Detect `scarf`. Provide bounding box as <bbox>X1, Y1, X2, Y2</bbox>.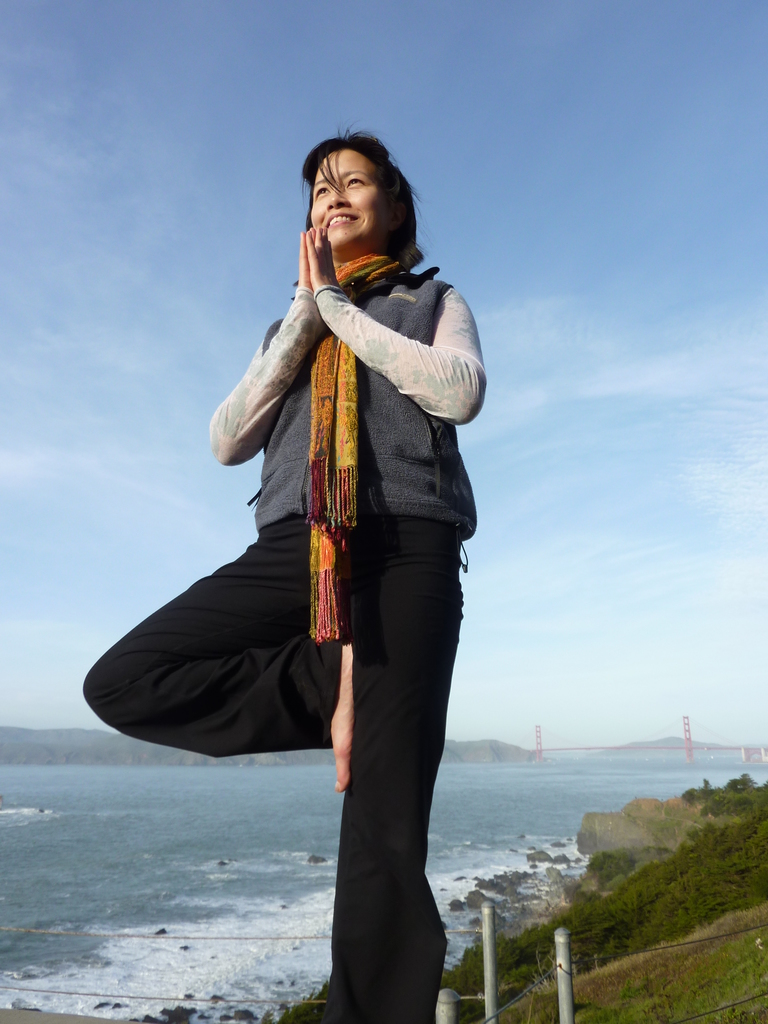
<bbox>290, 239, 410, 642</bbox>.
